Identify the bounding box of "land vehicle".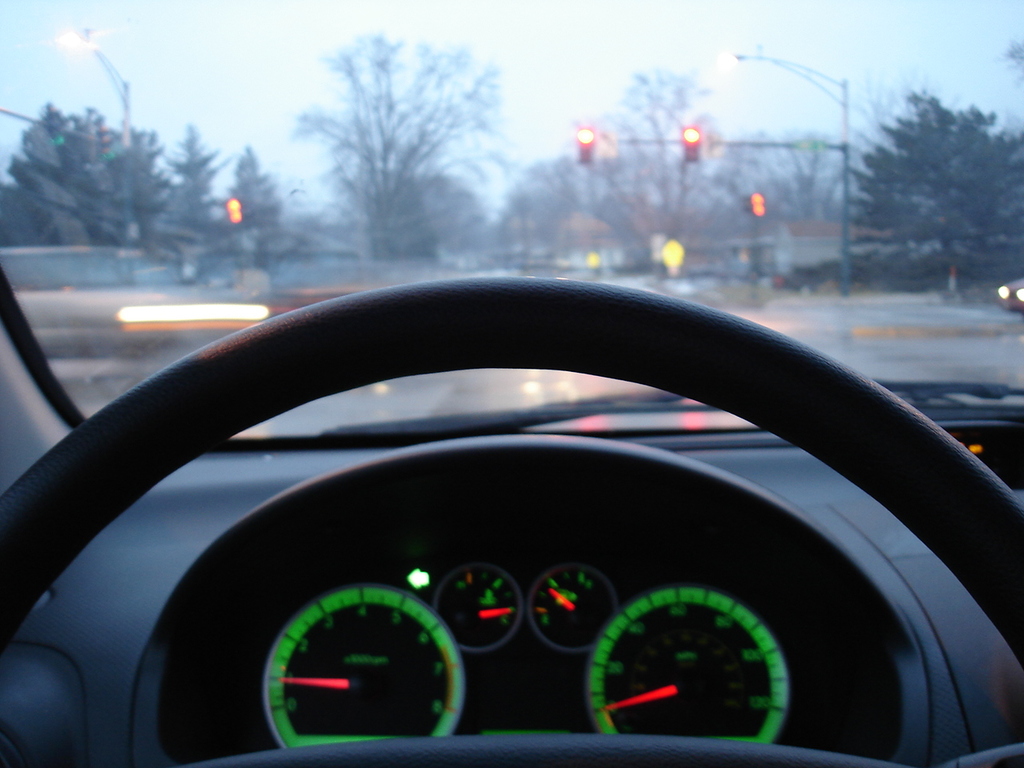
region(0, 134, 1023, 754).
